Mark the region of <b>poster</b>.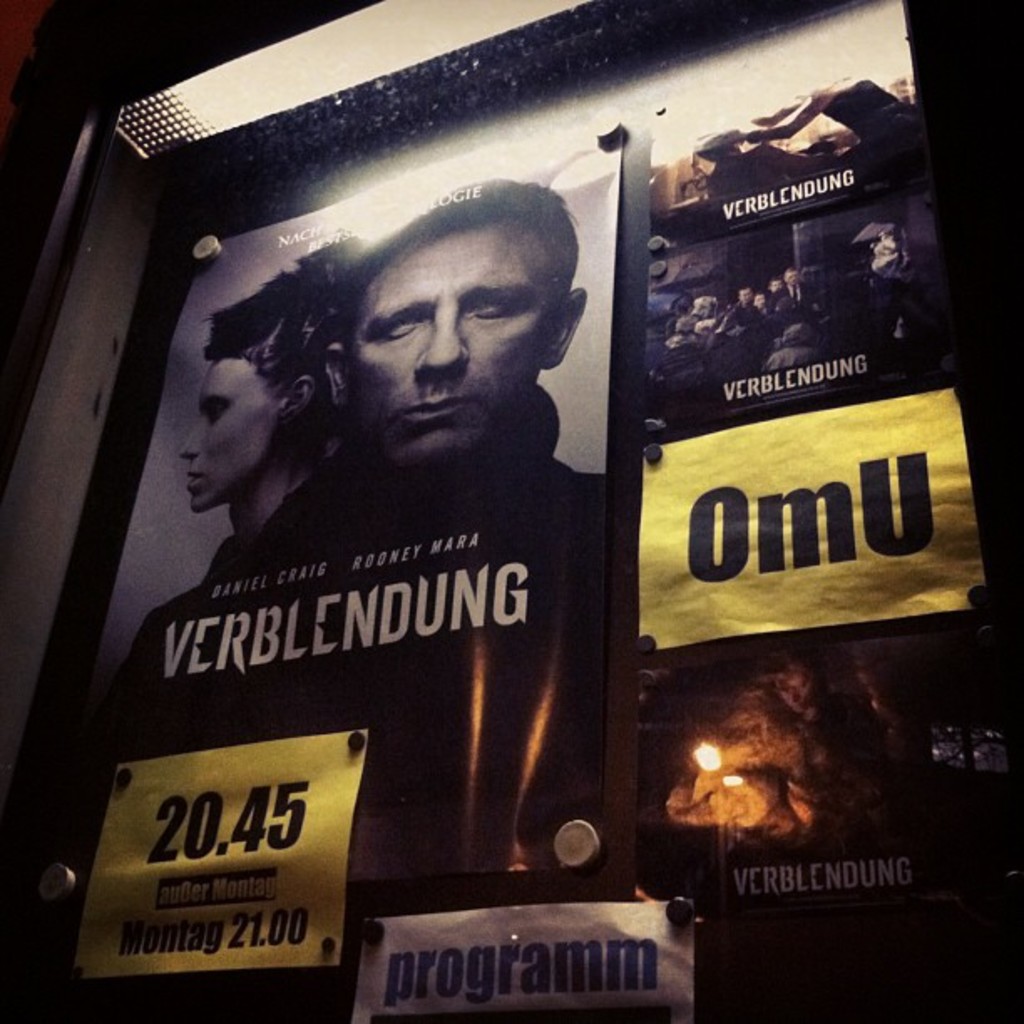
Region: box(67, 721, 368, 986).
